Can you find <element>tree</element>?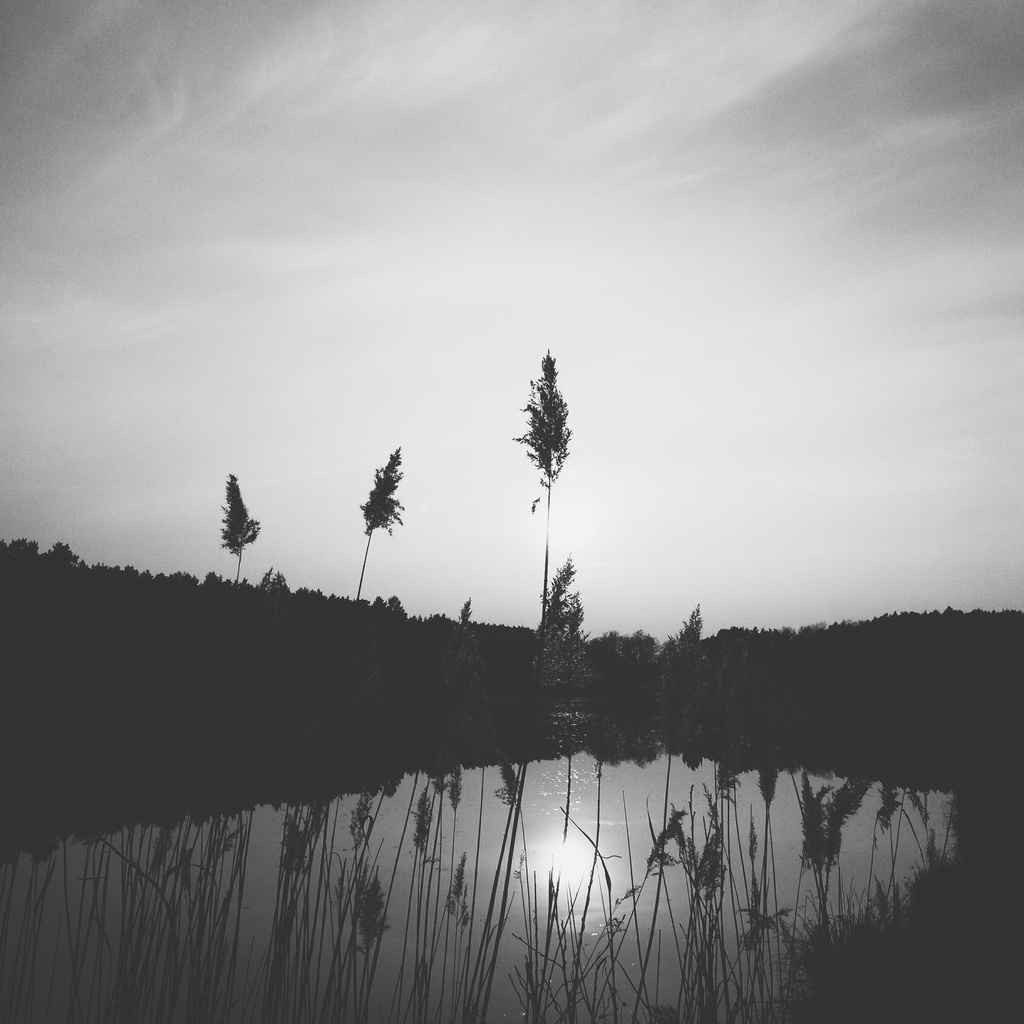
Yes, bounding box: 216:466:261:588.
